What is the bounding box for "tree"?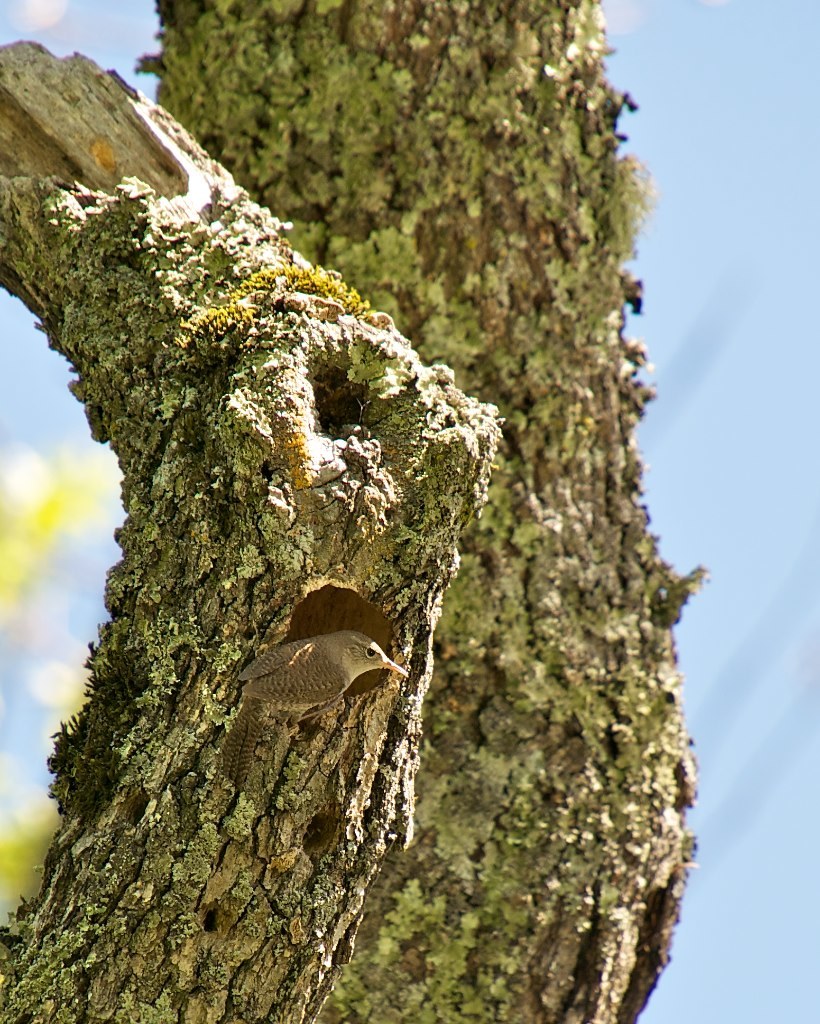
{"left": 6, "top": 15, "right": 776, "bottom": 958}.
